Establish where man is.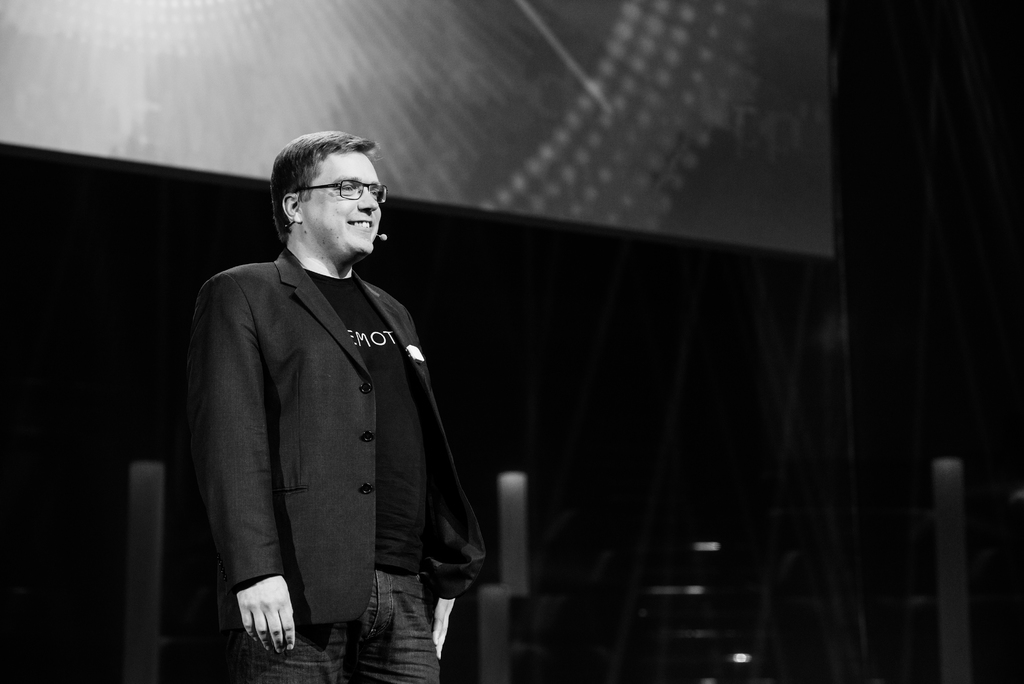
Established at 191,117,474,683.
